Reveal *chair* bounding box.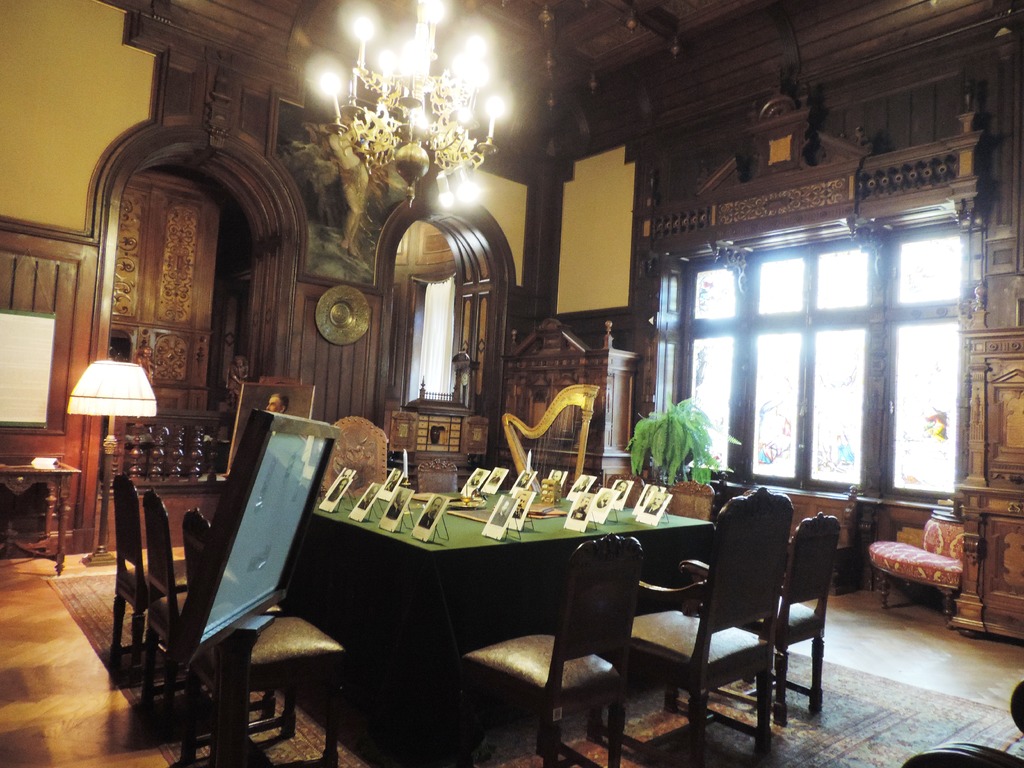
Revealed: BBox(187, 500, 347, 767).
